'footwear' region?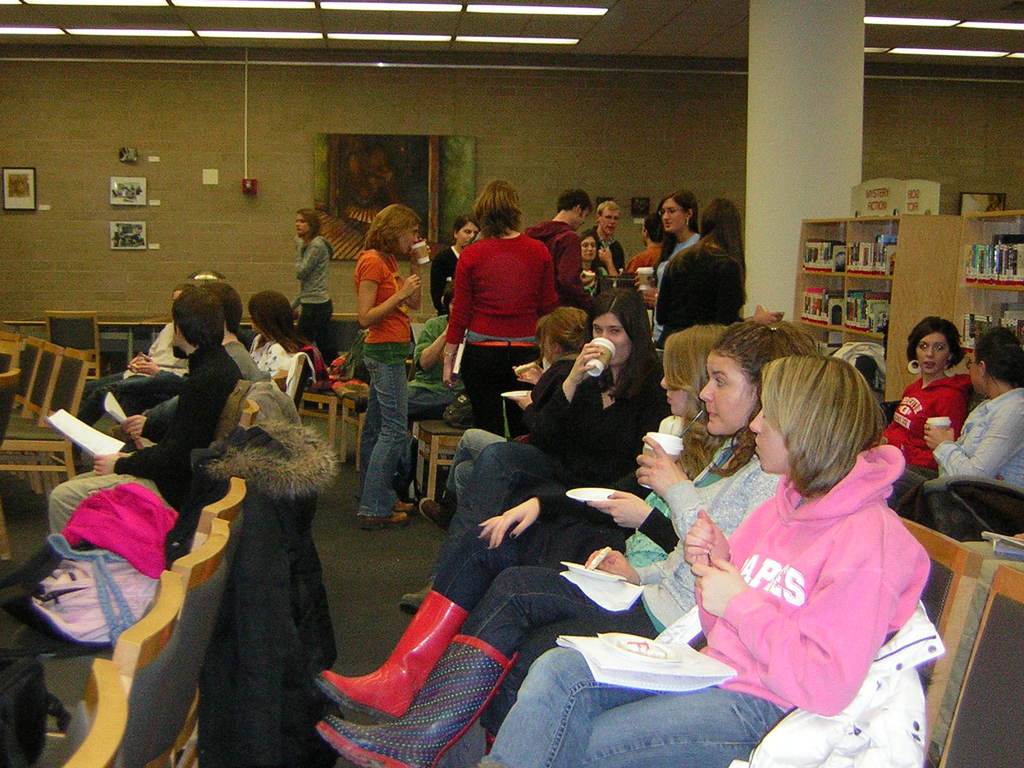
(304, 578, 533, 755)
